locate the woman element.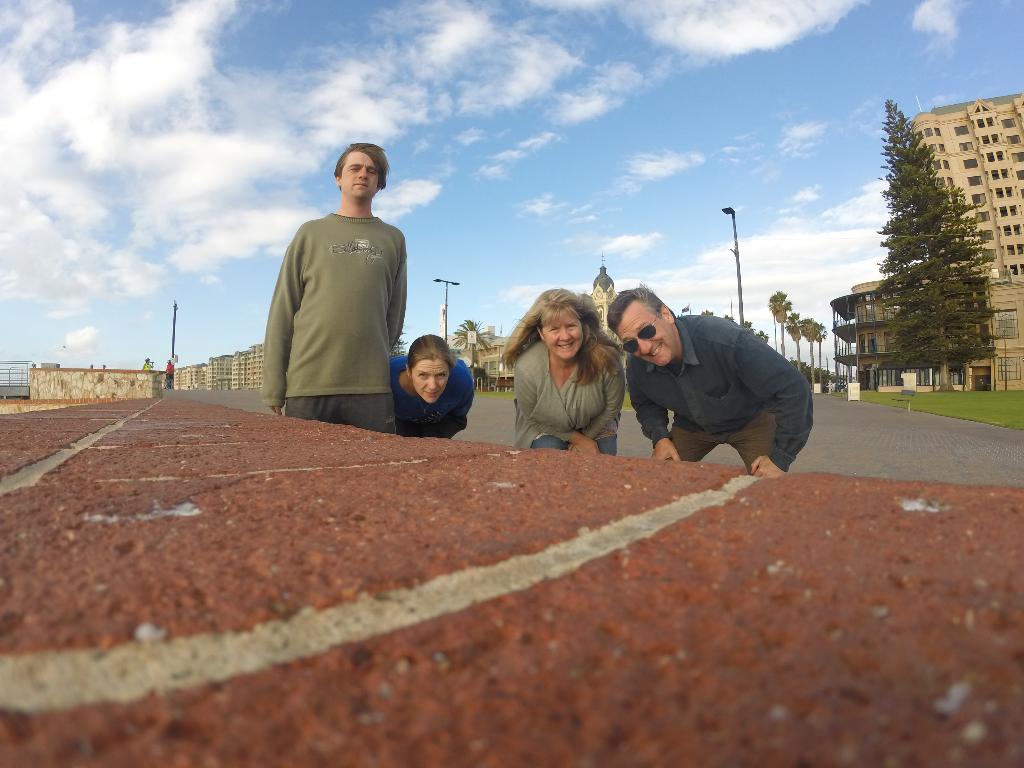
Element bbox: <box>495,282,638,454</box>.
